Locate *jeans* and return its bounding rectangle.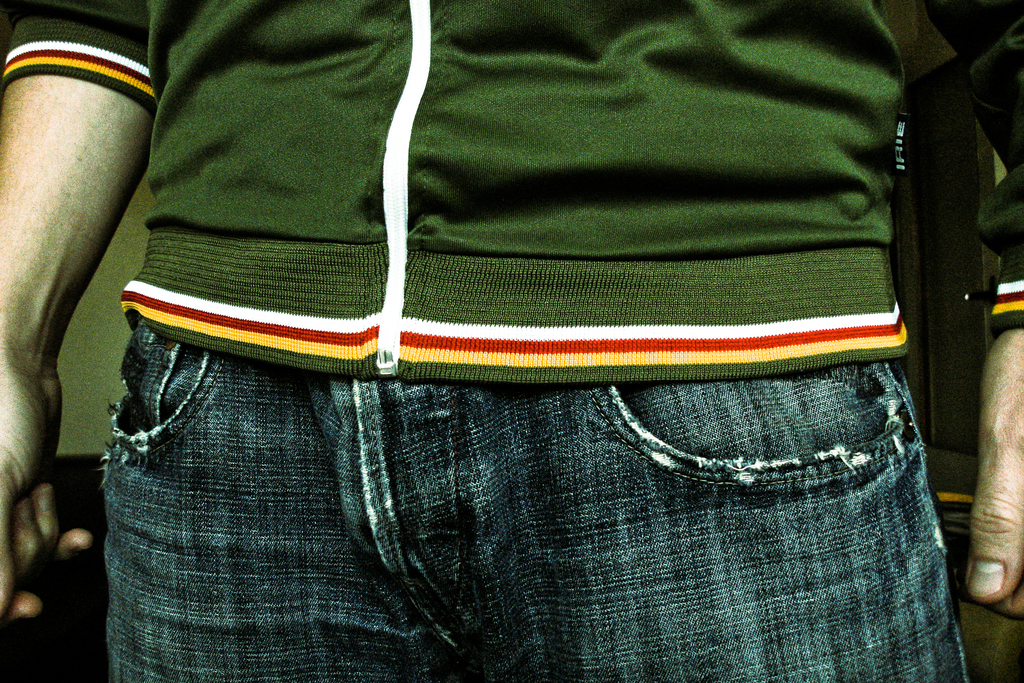
left=181, top=326, right=957, bottom=662.
